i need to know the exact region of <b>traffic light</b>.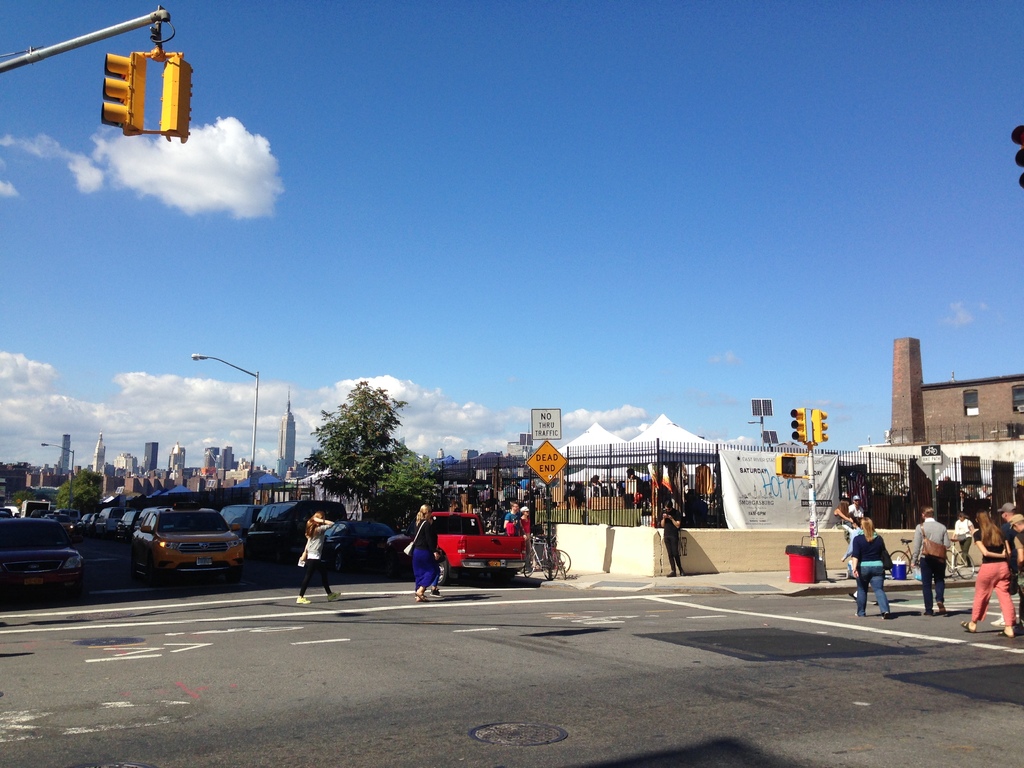
Region: detection(159, 52, 195, 143).
